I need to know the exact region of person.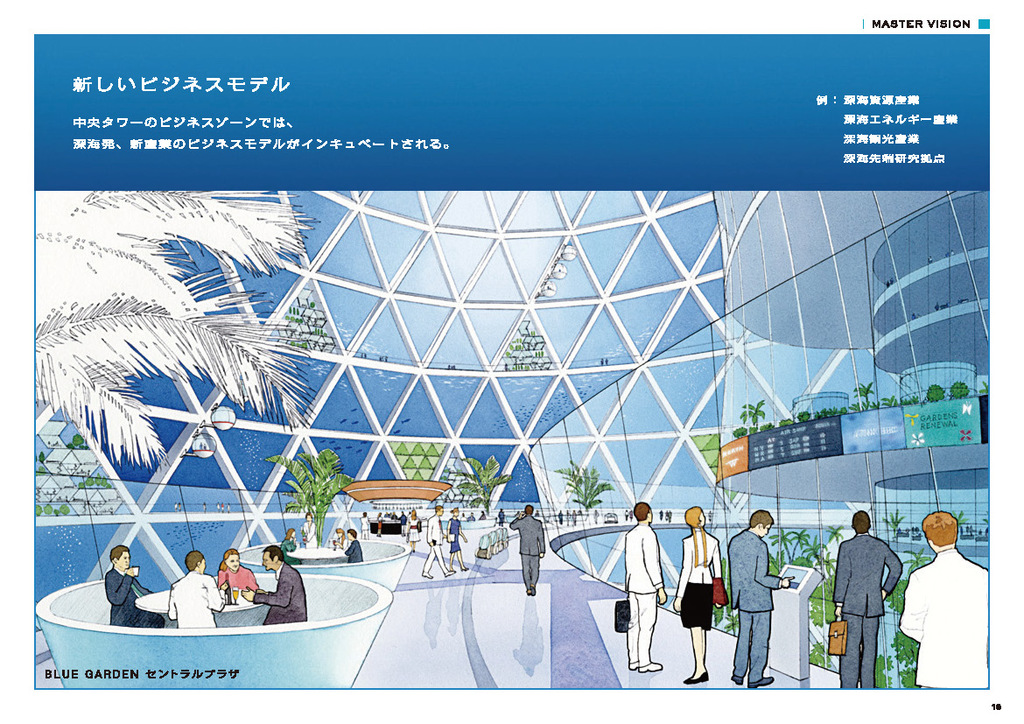
Region: (x1=242, y1=542, x2=310, y2=626).
